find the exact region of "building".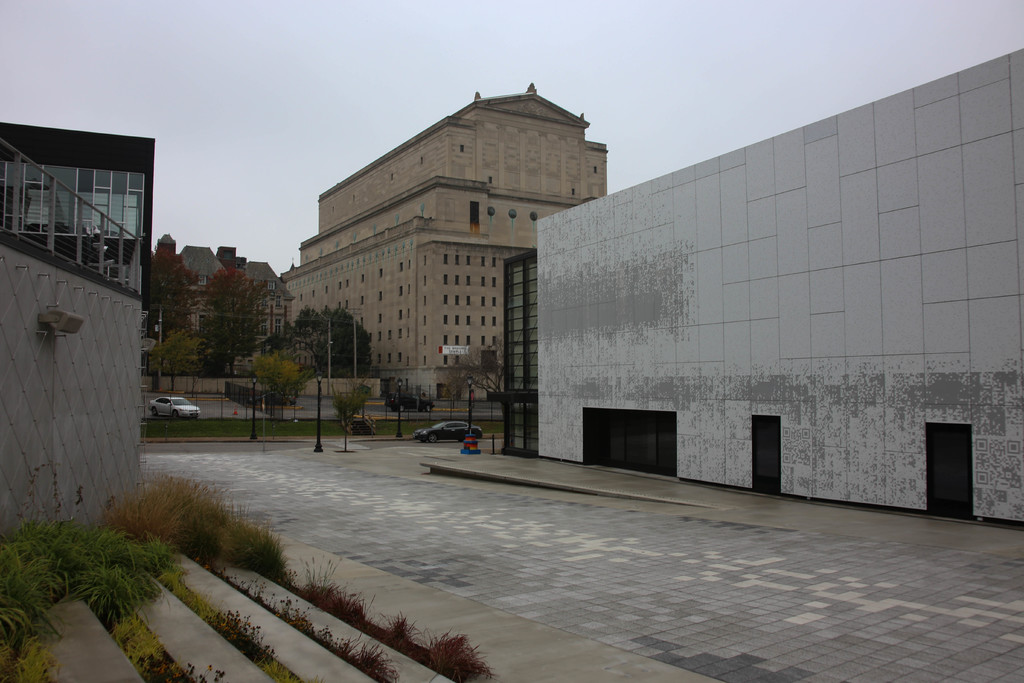
Exact region: region(276, 80, 610, 399).
